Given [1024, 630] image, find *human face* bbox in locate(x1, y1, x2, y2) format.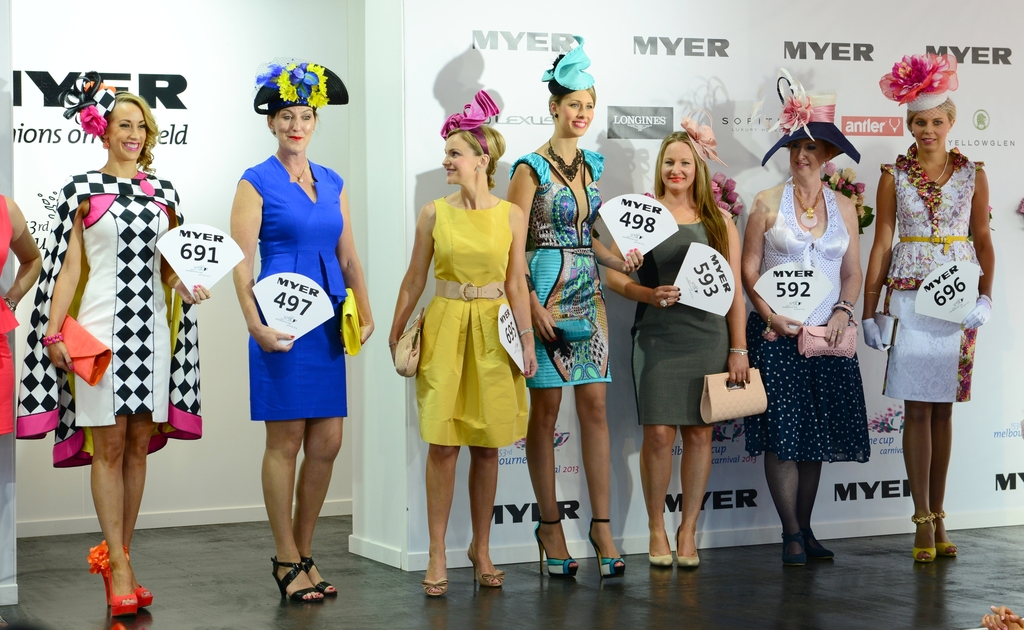
locate(273, 104, 316, 156).
